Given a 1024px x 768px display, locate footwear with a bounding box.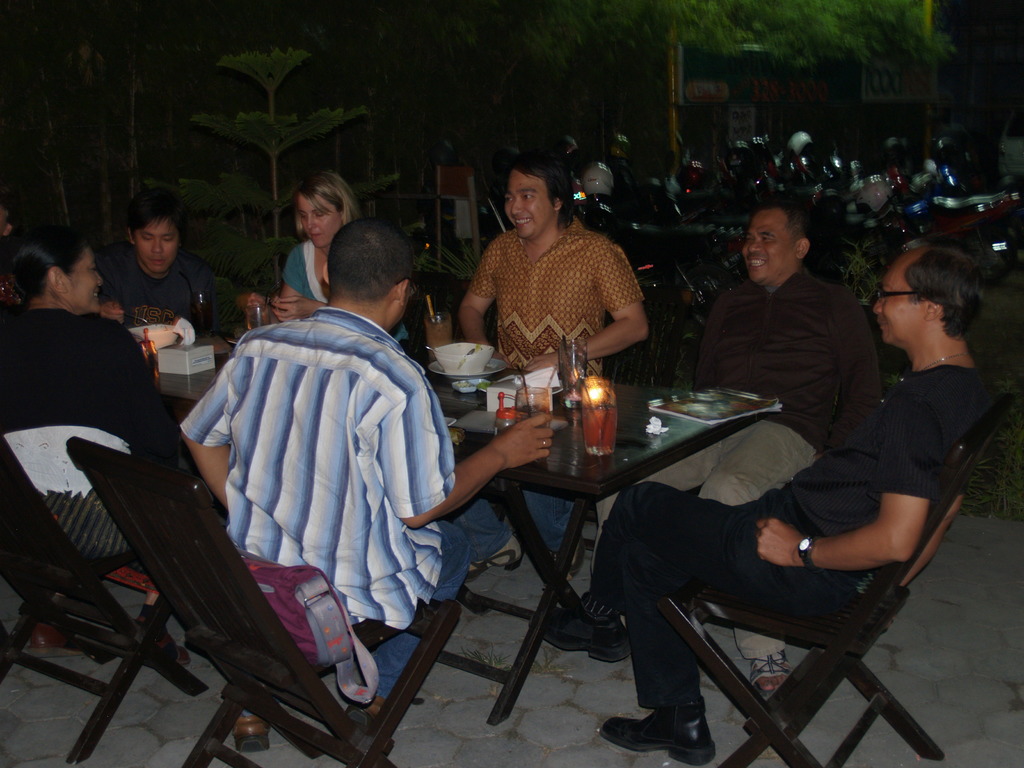
Located: 548, 538, 590, 584.
